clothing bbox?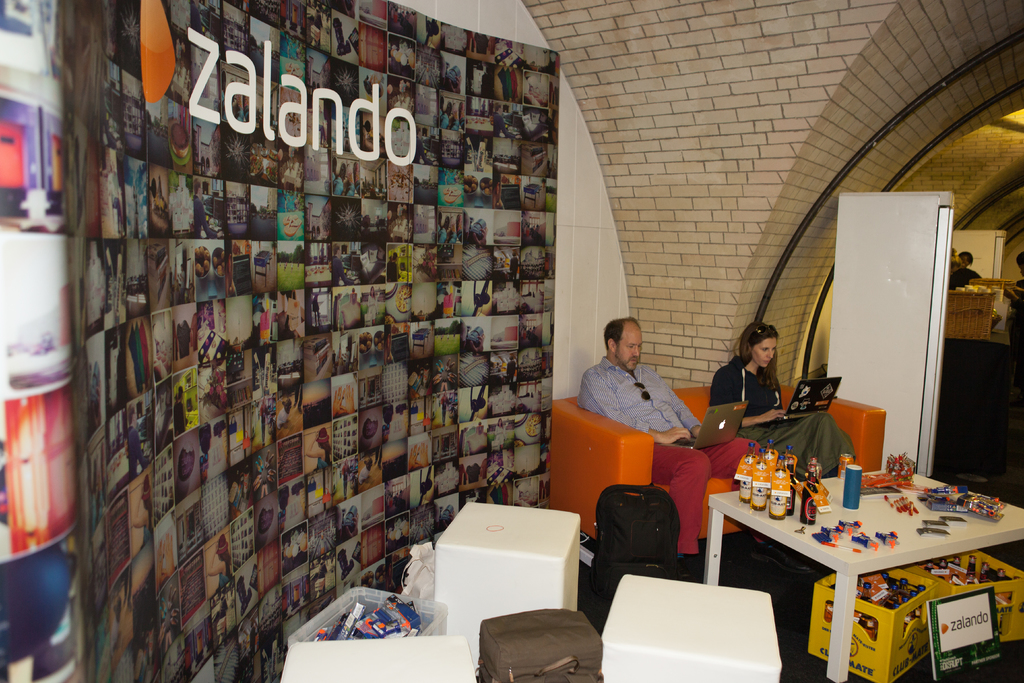
(712,357,852,482)
